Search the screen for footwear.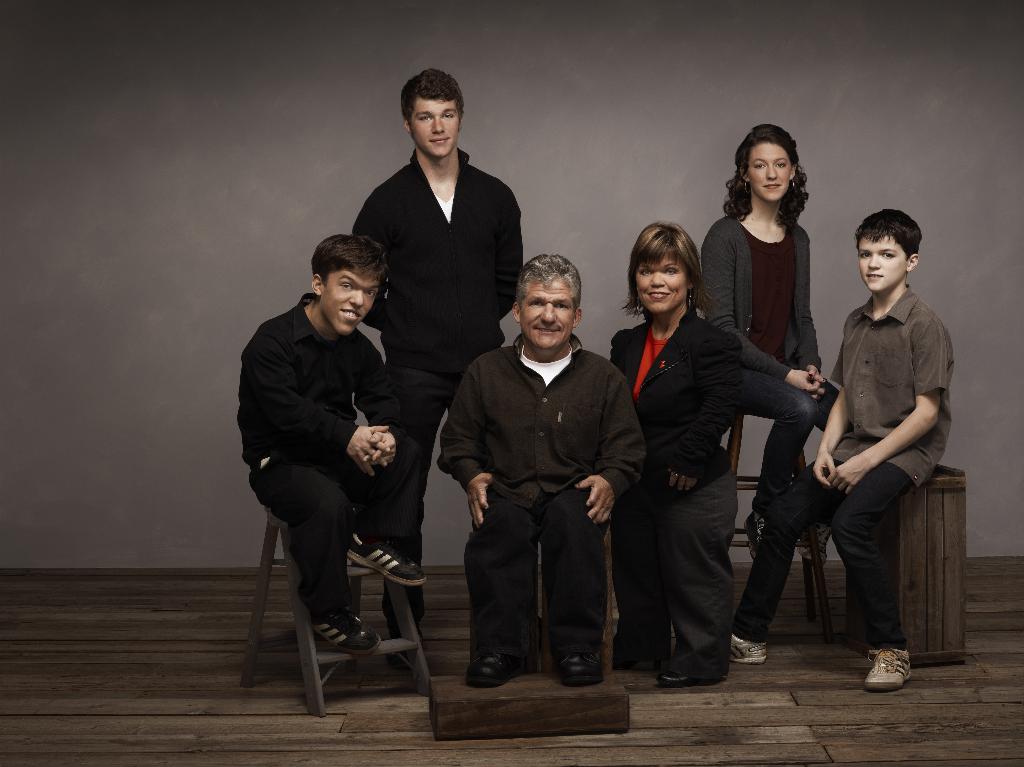
Found at (left=799, top=522, right=829, bottom=563).
